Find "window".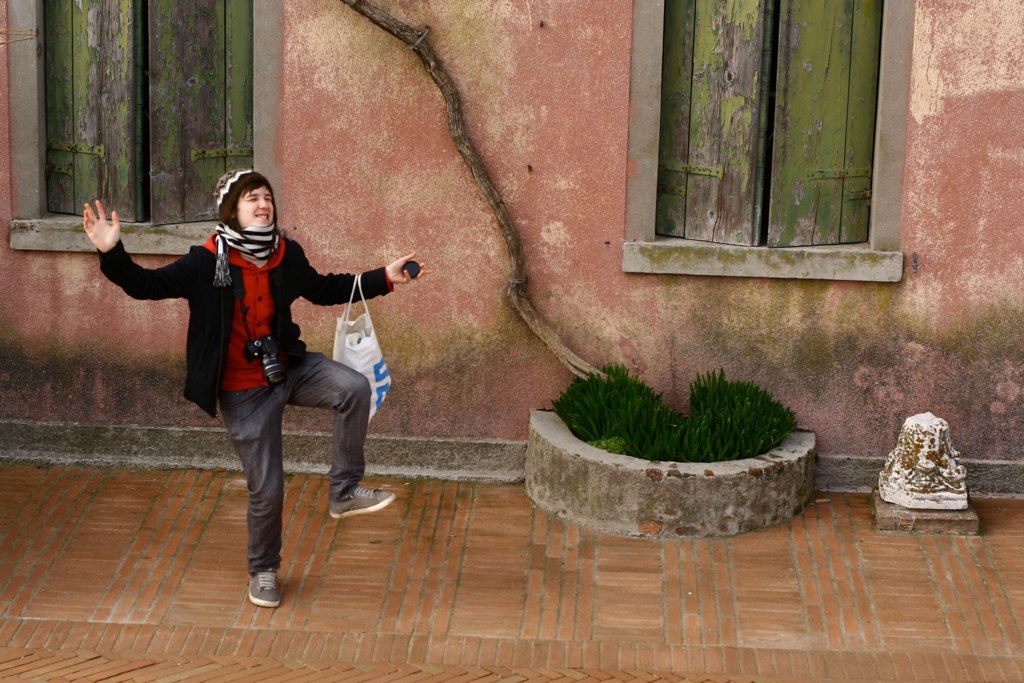
[left=42, top=0, right=249, bottom=227].
